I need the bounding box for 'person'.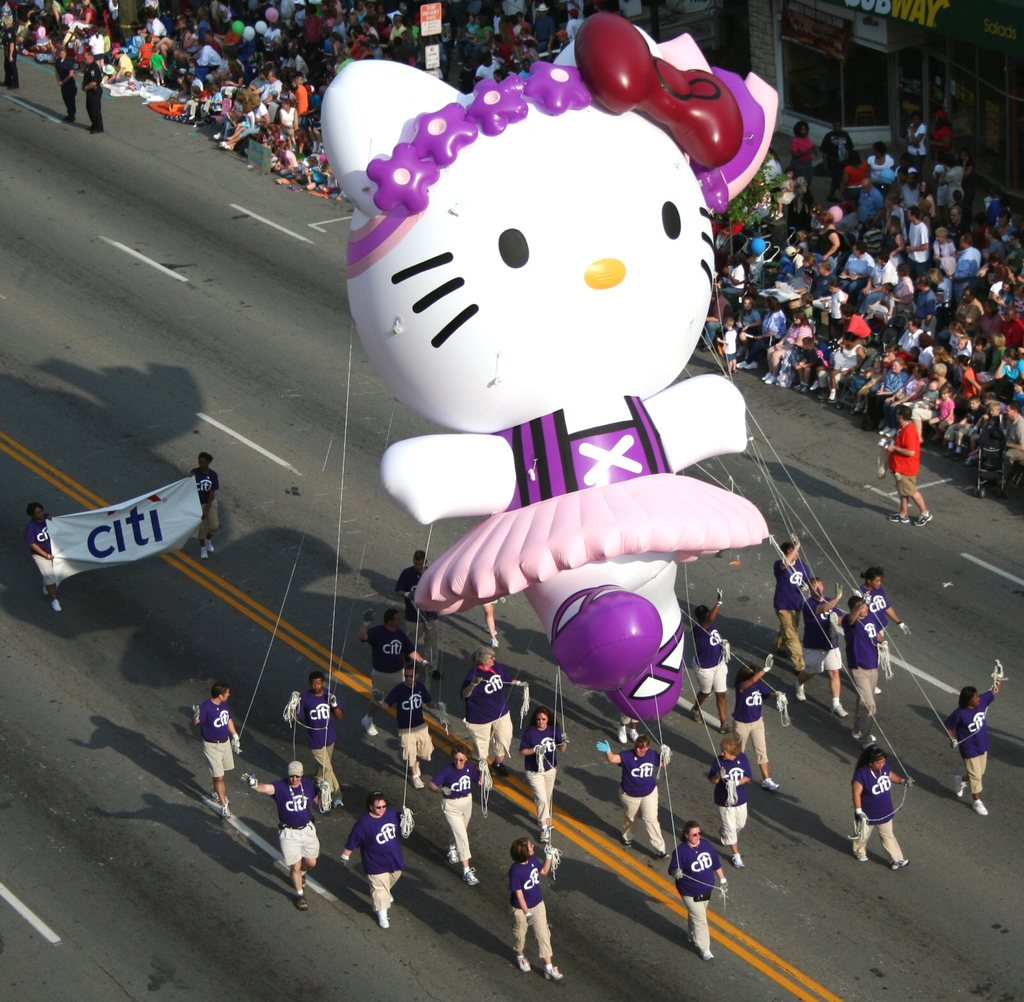
Here it is: rect(189, 681, 241, 827).
